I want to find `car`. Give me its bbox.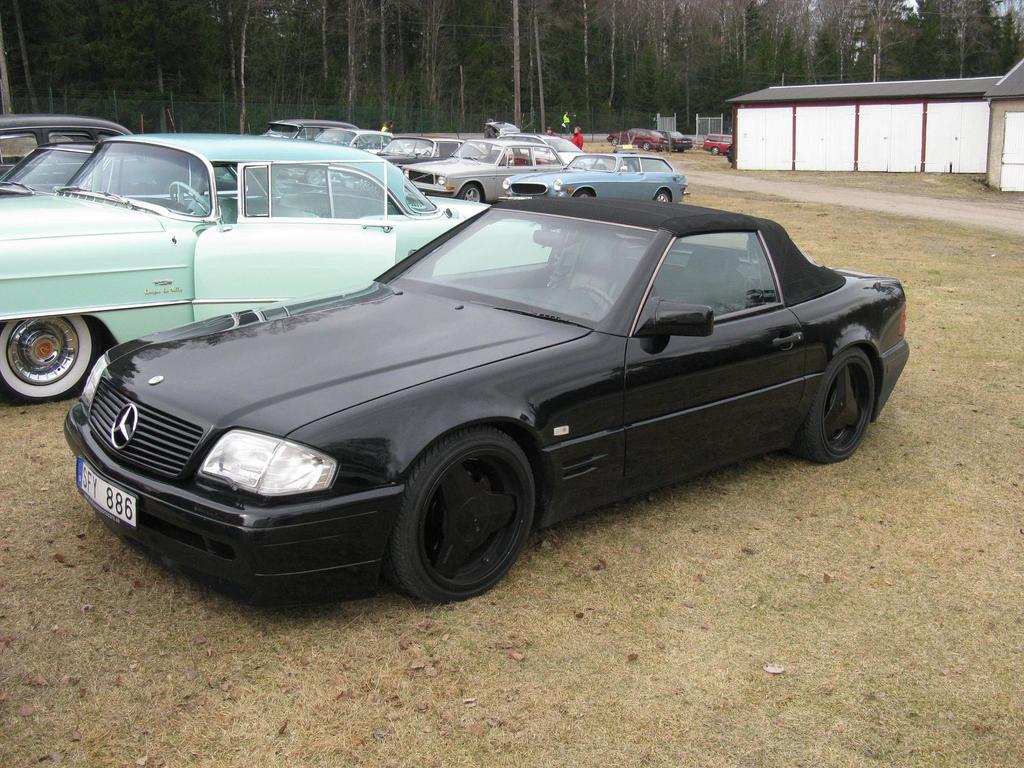
x1=600, y1=128, x2=666, y2=152.
